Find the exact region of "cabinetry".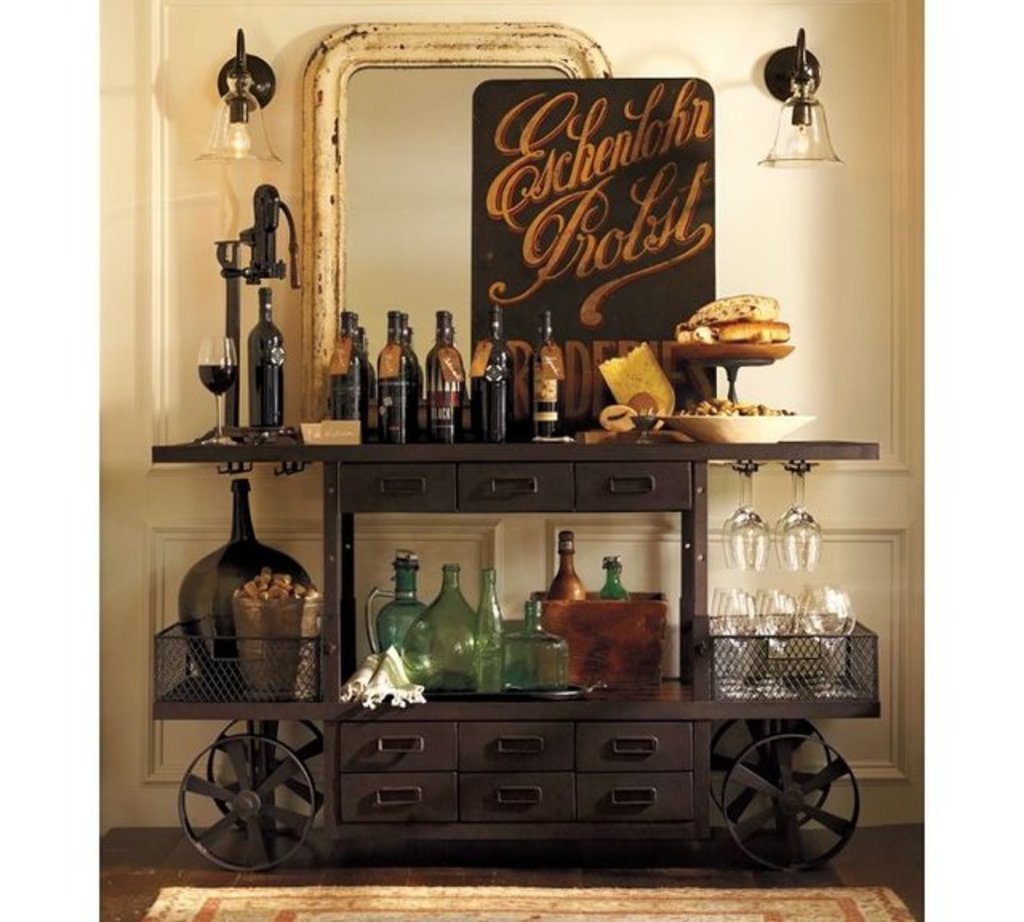
Exact region: {"left": 186, "top": 371, "right": 902, "bottom": 821}.
